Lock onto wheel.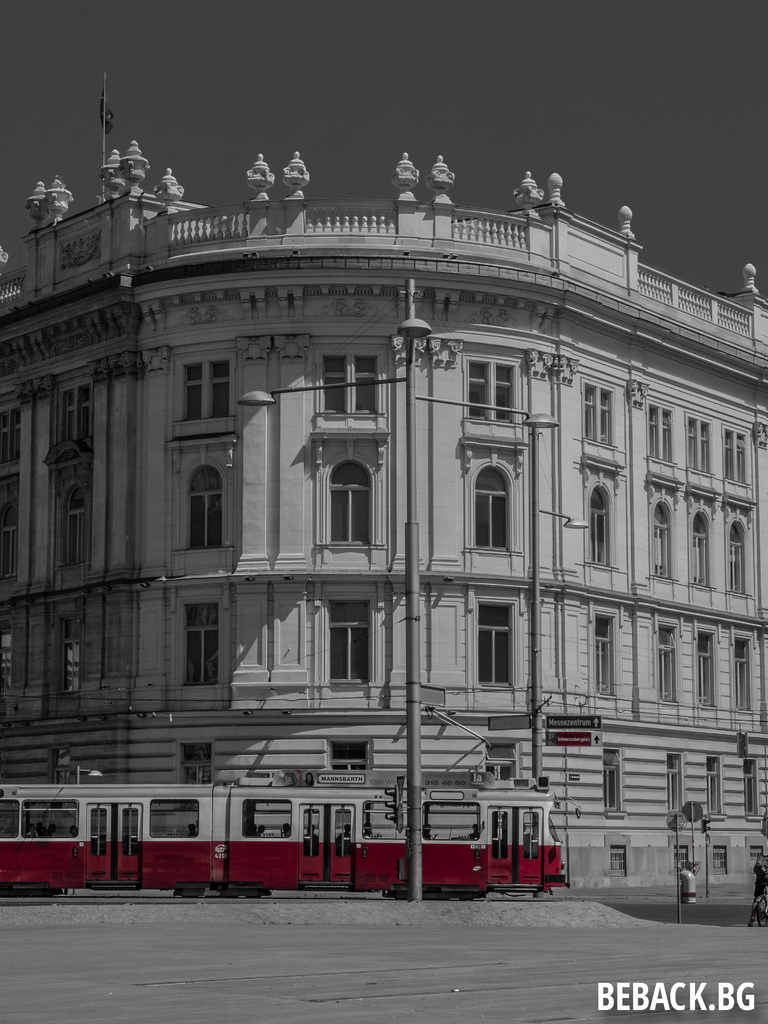
Locked: 756/894/767/925.
